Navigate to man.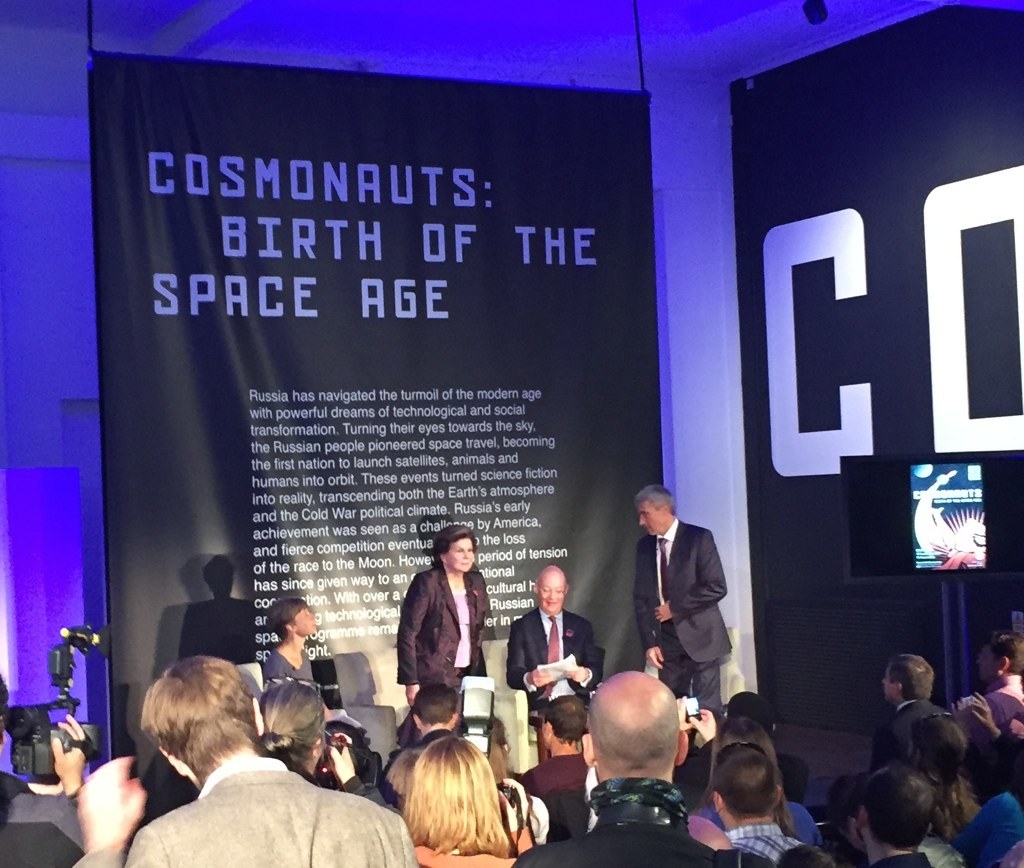
Navigation target: pyautogui.locateOnScreen(709, 741, 804, 867).
